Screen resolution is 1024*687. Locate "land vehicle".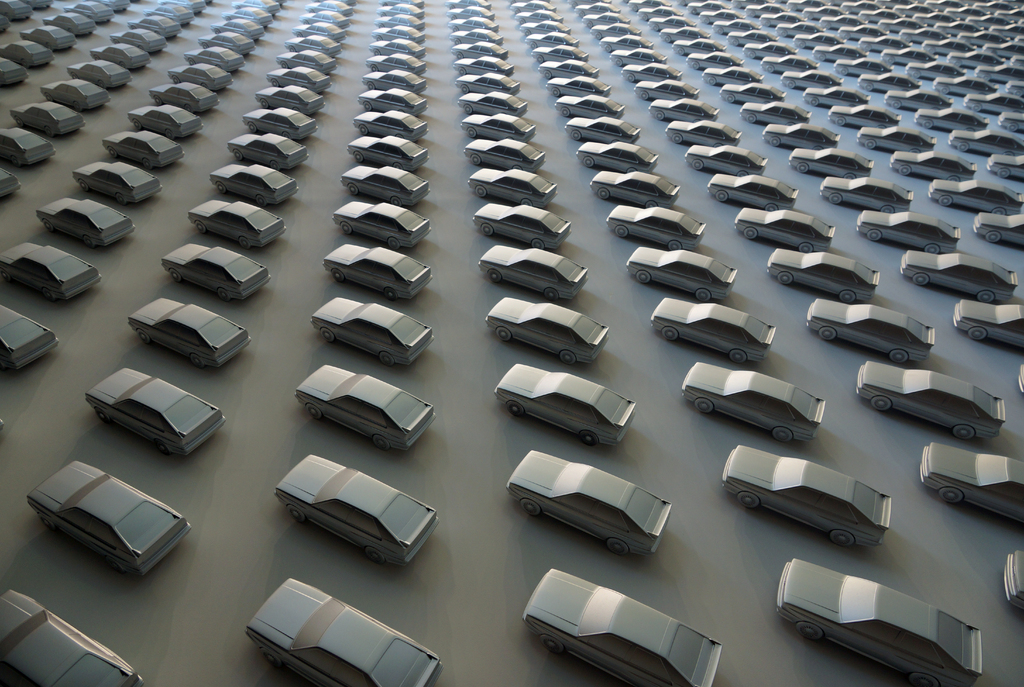
bbox=[972, 0, 1018, 13].
